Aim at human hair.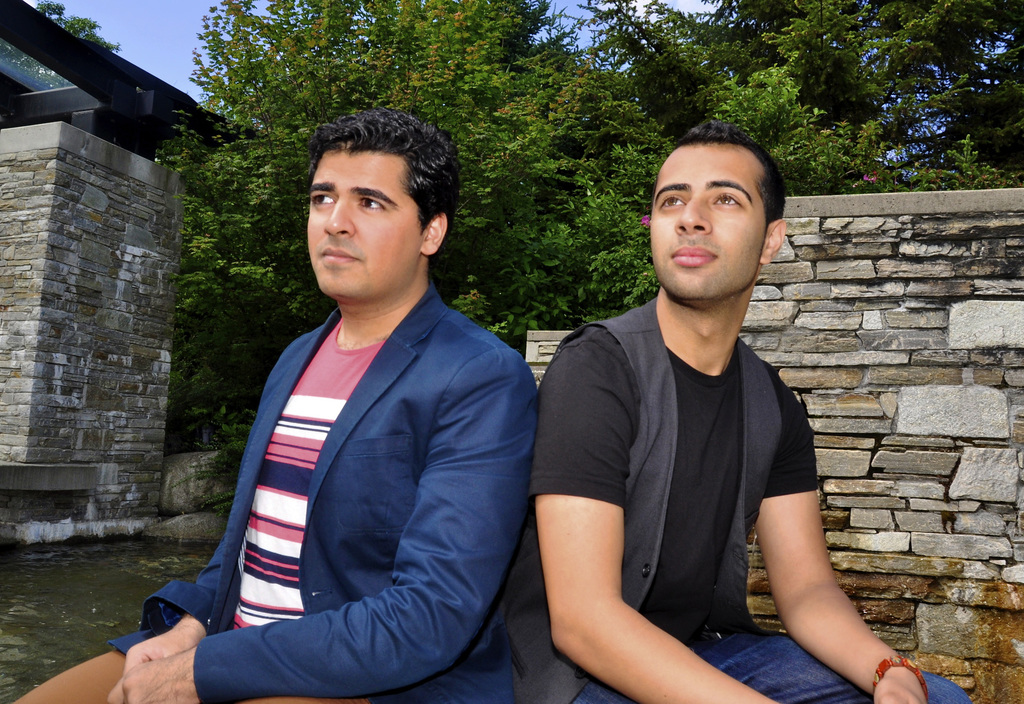
Aimed at {"x1": 682, "y1": 120, "x2": 787, "y2": 228}.
